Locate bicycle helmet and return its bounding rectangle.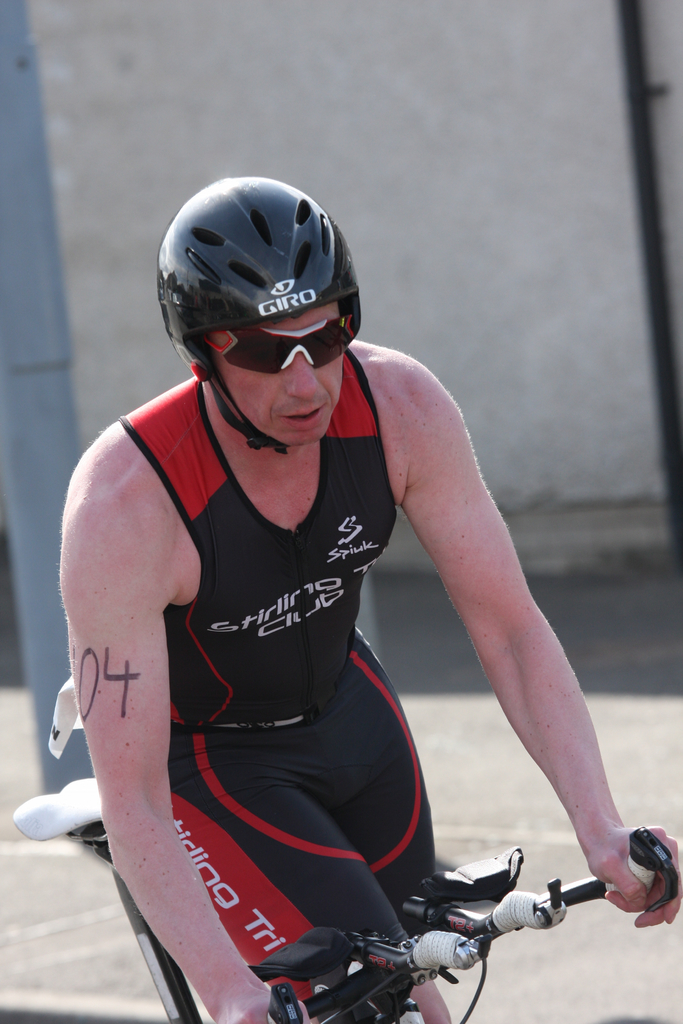
bbox(159, 180, 370, 461).
